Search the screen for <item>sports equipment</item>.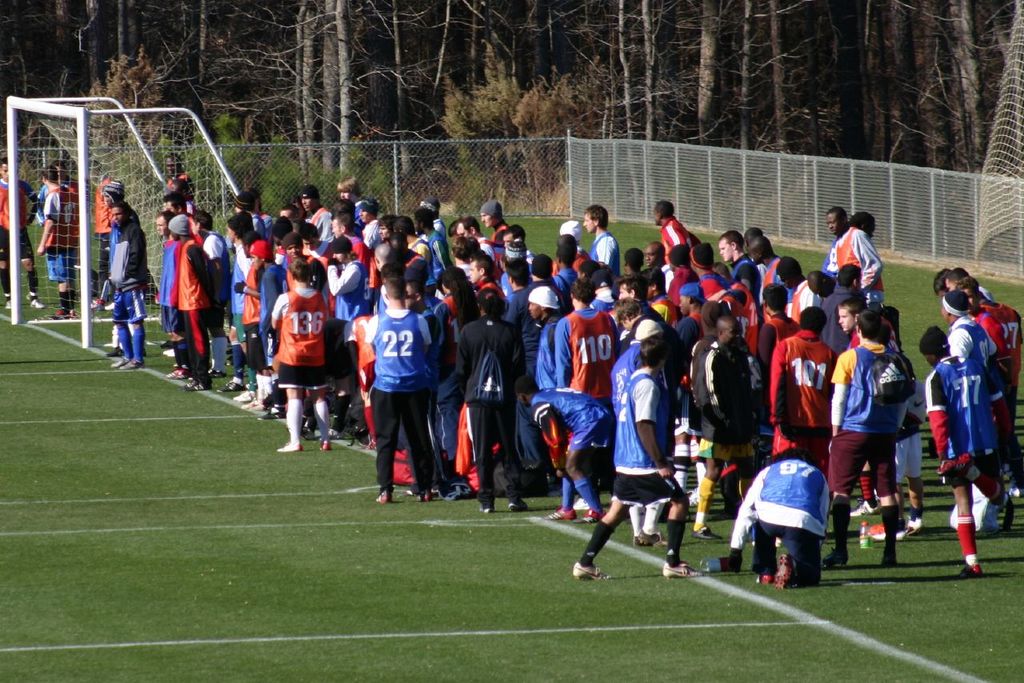
Found at [158,338,173,348].
